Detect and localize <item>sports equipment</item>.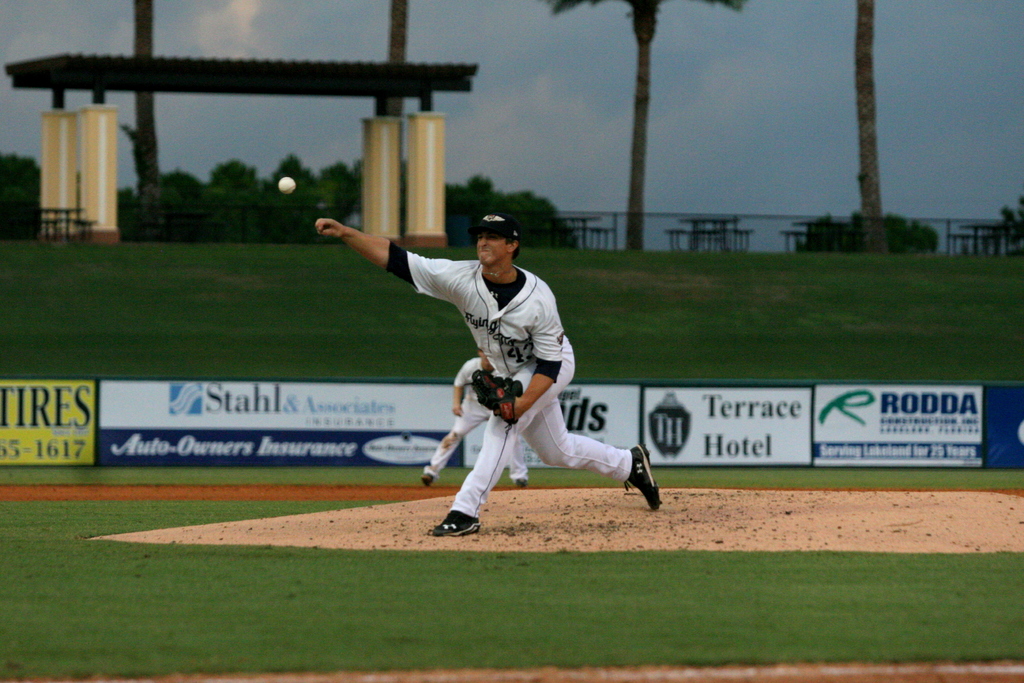
Localized at <region>472, 369, 523, 429</region>.
